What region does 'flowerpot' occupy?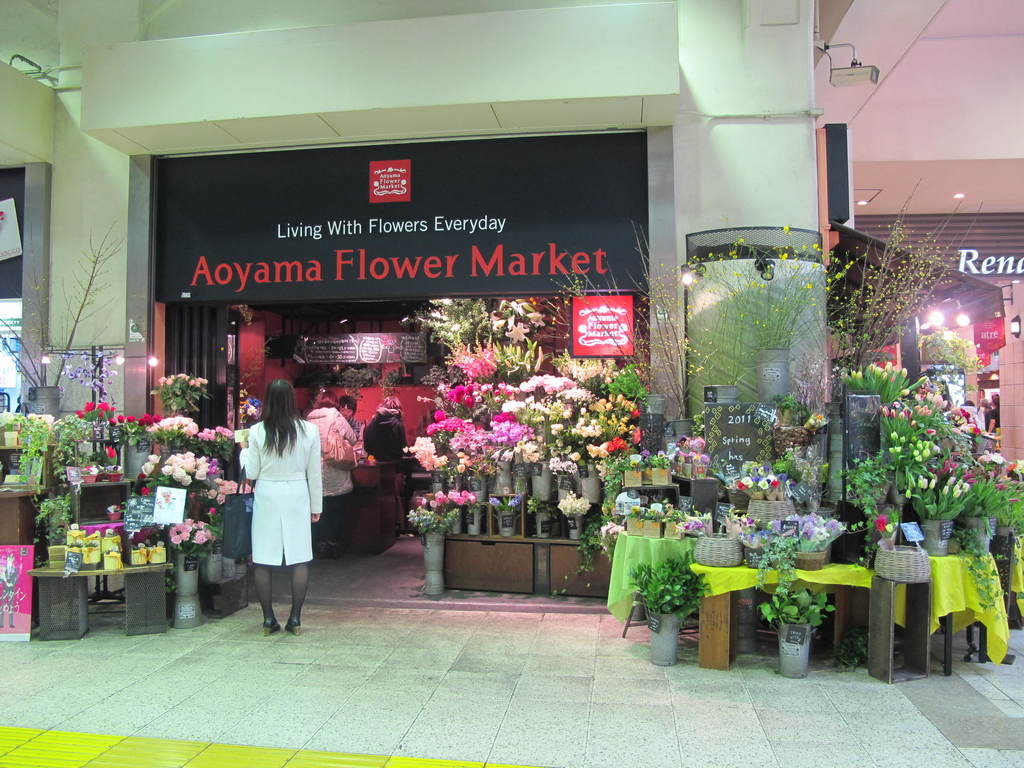
bbox=(686, 481, 717, 515).
